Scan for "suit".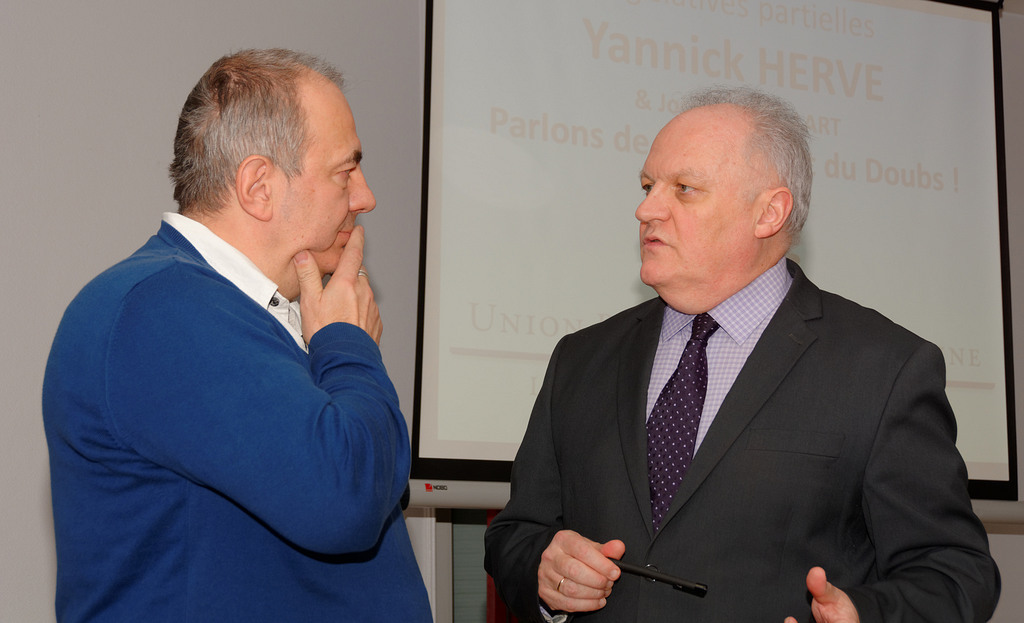
Scan result: {"x1": 493, "y1": 192, "x2": 984, "y2": 613}.
